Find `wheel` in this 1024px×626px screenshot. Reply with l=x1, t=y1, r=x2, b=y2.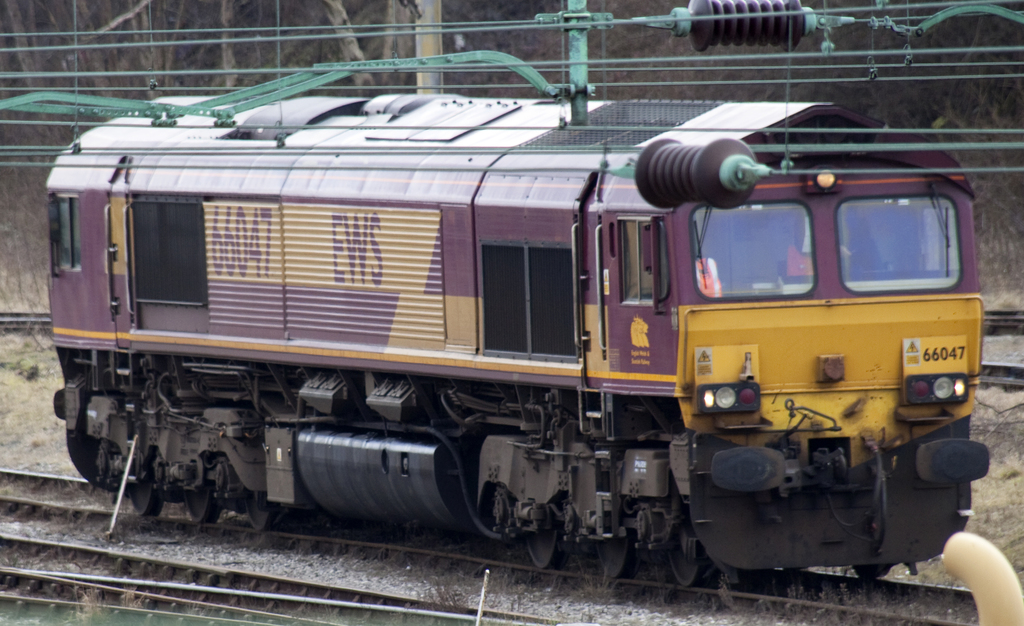
l=186, t=490, r=225, b=525.
